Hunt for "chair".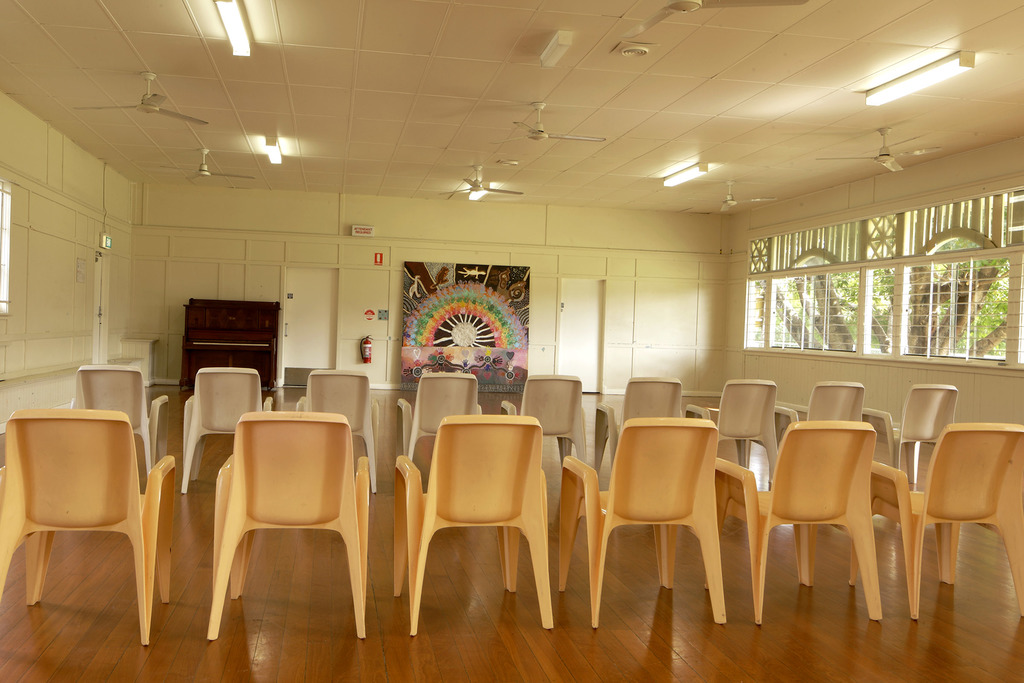
Hunted down at l=687, t=378, r=780, b=483.
